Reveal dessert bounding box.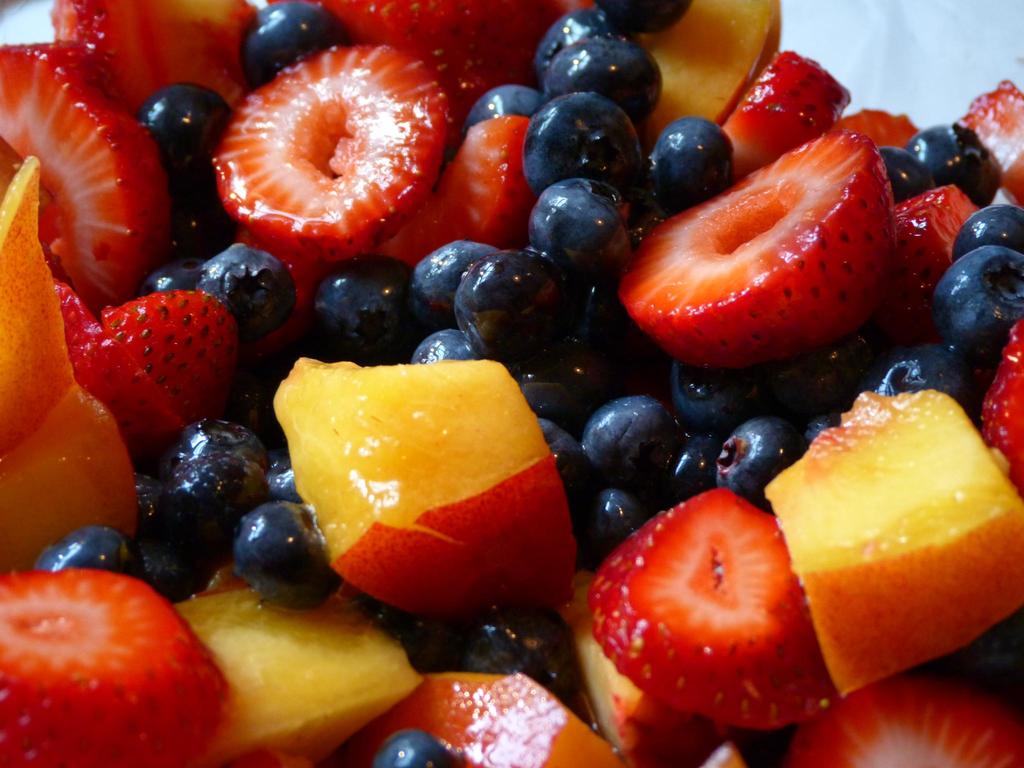
Revealed: {"x1": 221, "y1": 44, "x2": 461, "y2": 246}.
